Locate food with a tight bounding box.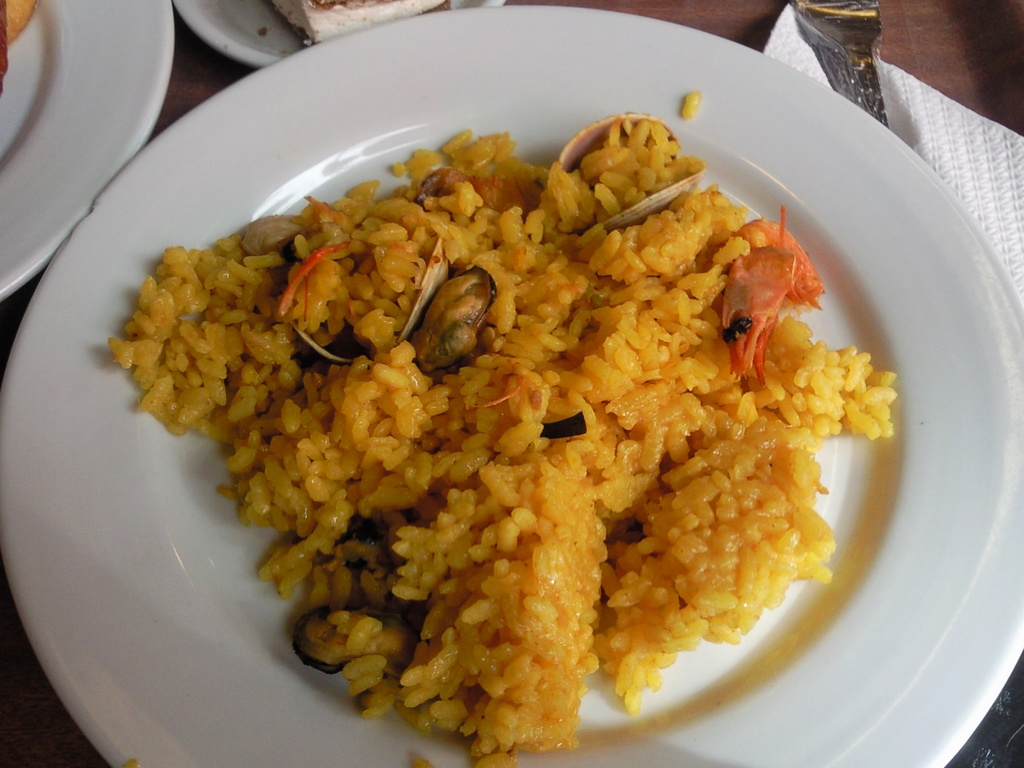
107,335,128,367.
